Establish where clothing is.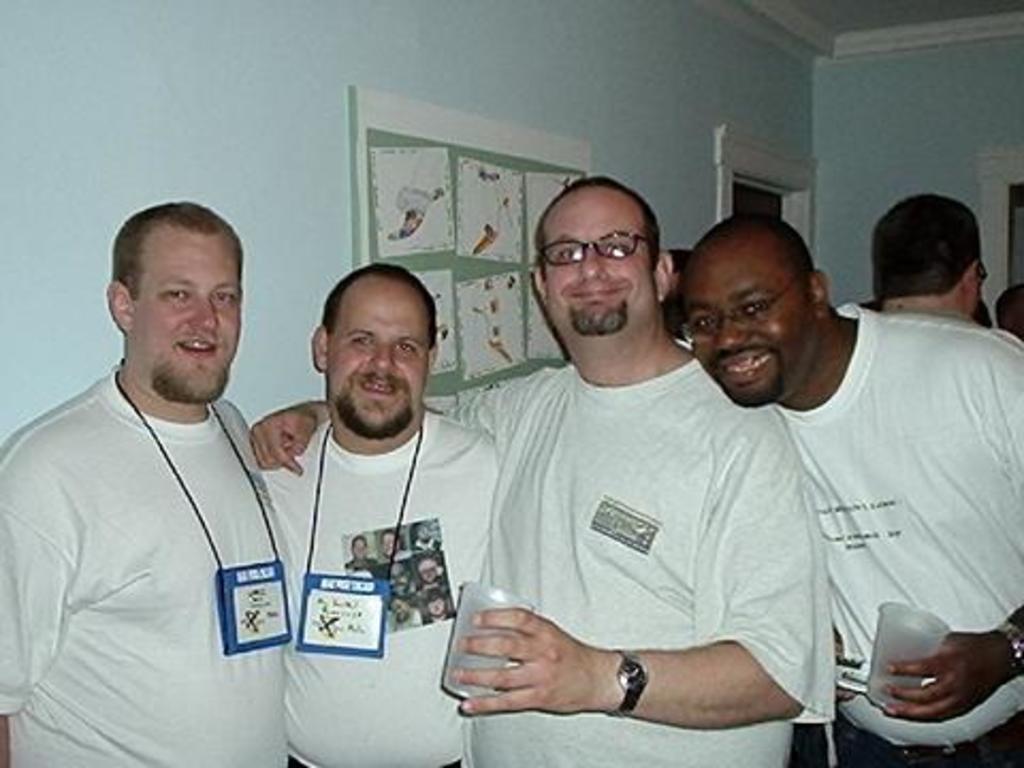
Established at <region>435, 284, 845, 736</region>.
